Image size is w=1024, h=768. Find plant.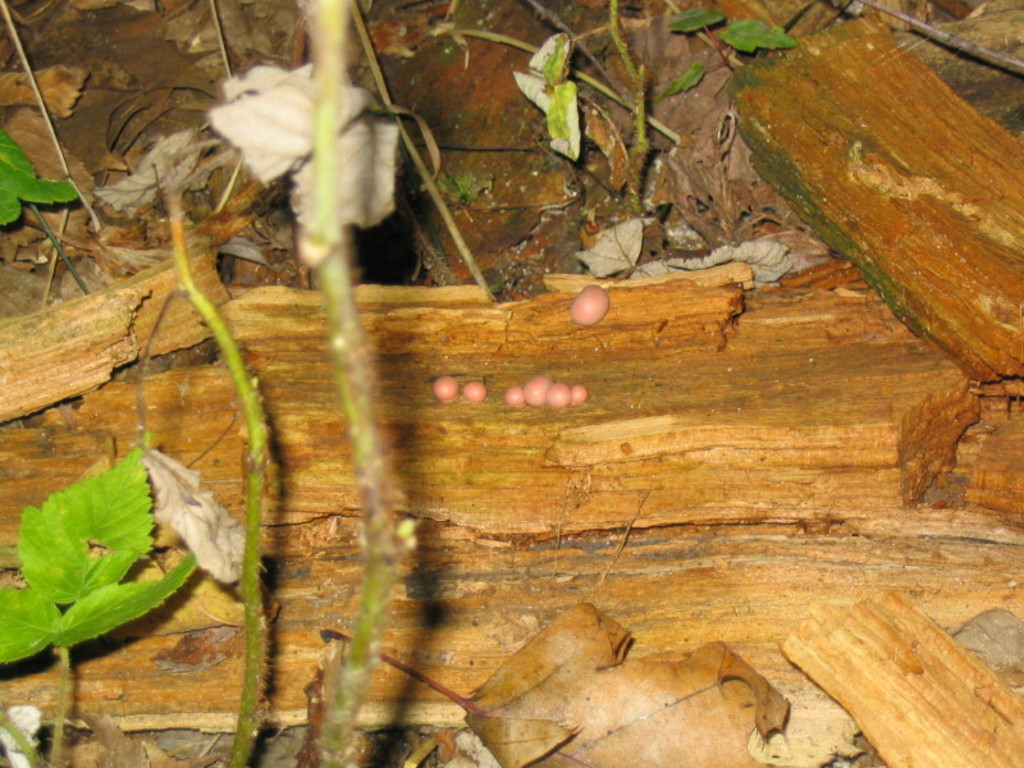
0/433/197/767.
